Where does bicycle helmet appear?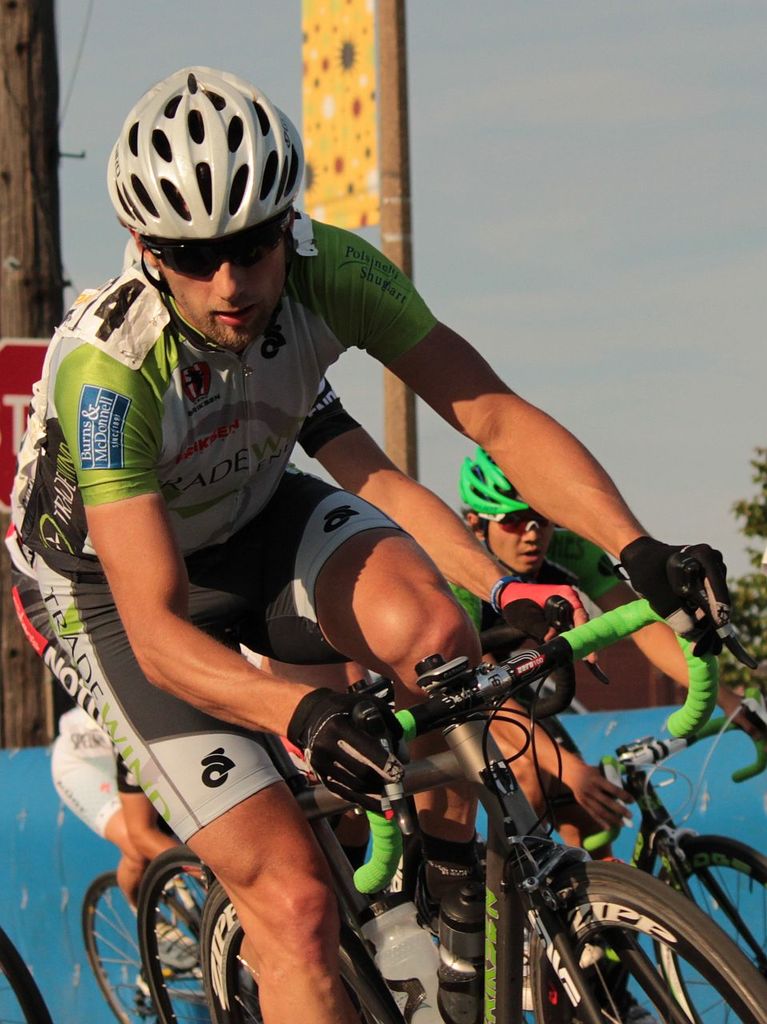
Appears at box(464, 458, 536, 514).
